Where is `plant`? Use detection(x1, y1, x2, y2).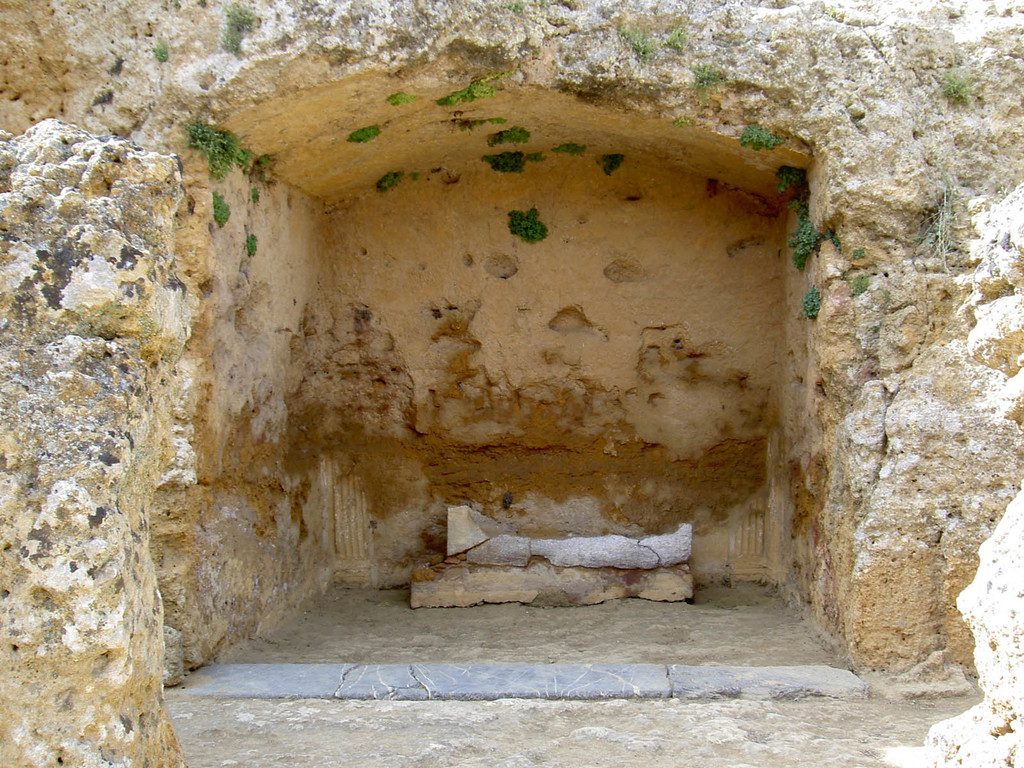
detection(503, 204, 548, 248).
